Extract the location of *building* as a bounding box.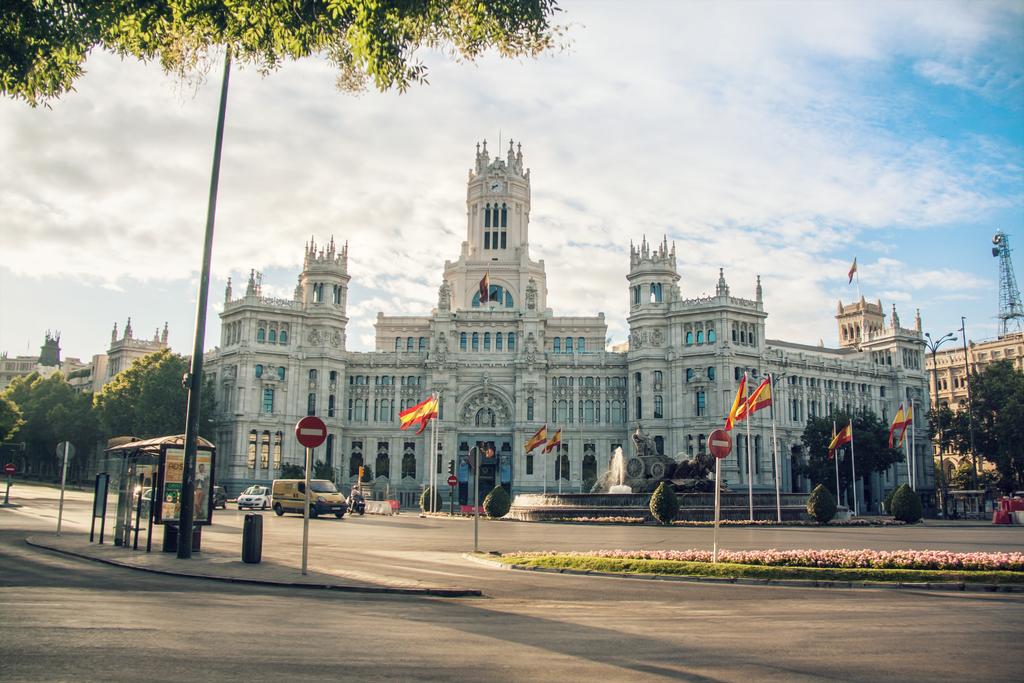
(838,295,1019,524).
